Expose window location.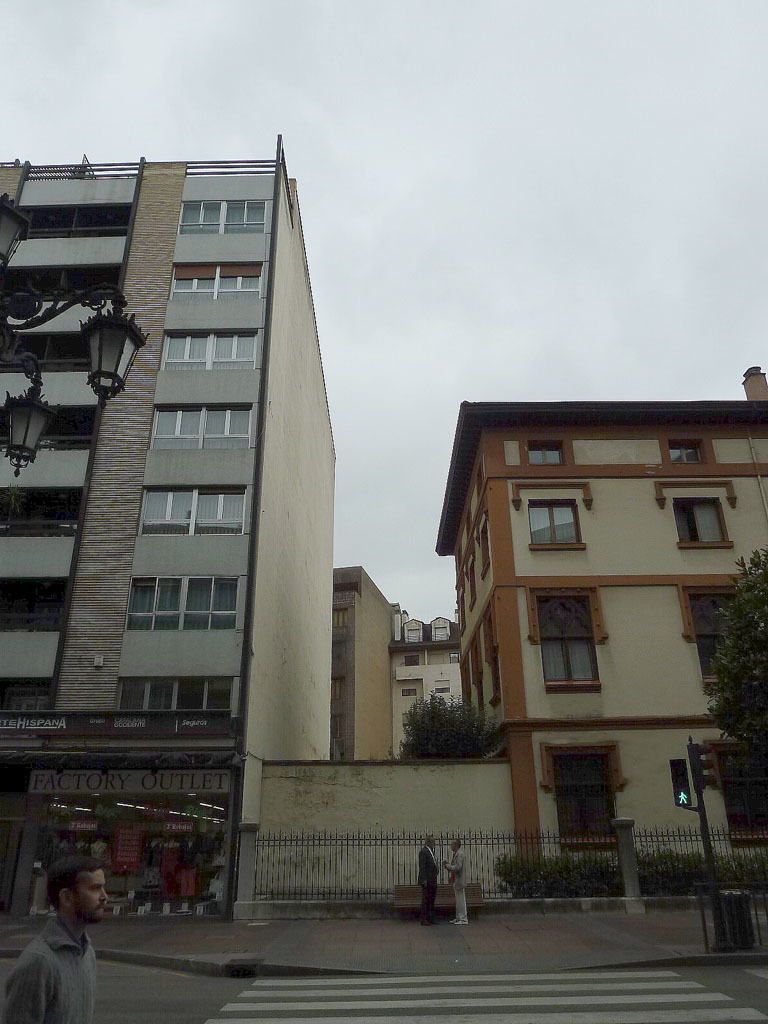
Exposed at {"left": 178, "top": 196, "right": 272, "bottom": 231}.
